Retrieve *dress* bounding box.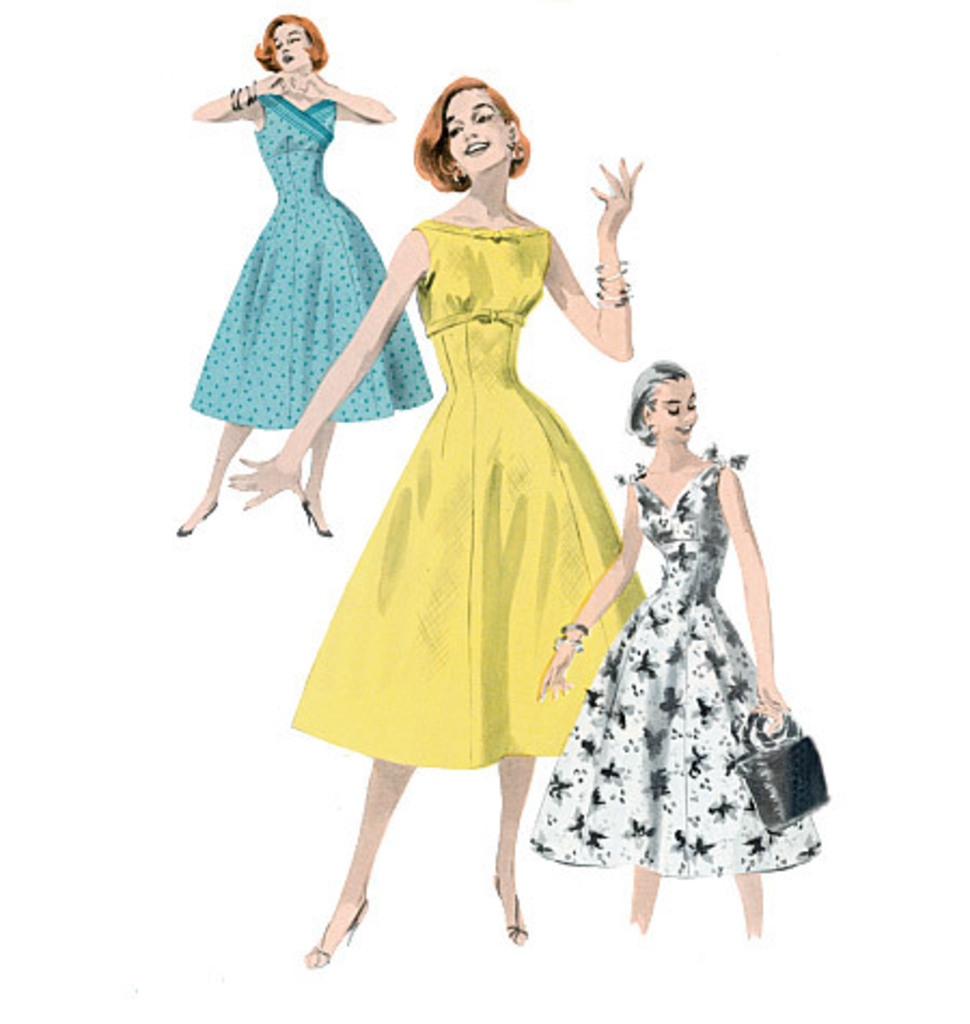
Bounding box: (289, 216, 653, 770).
